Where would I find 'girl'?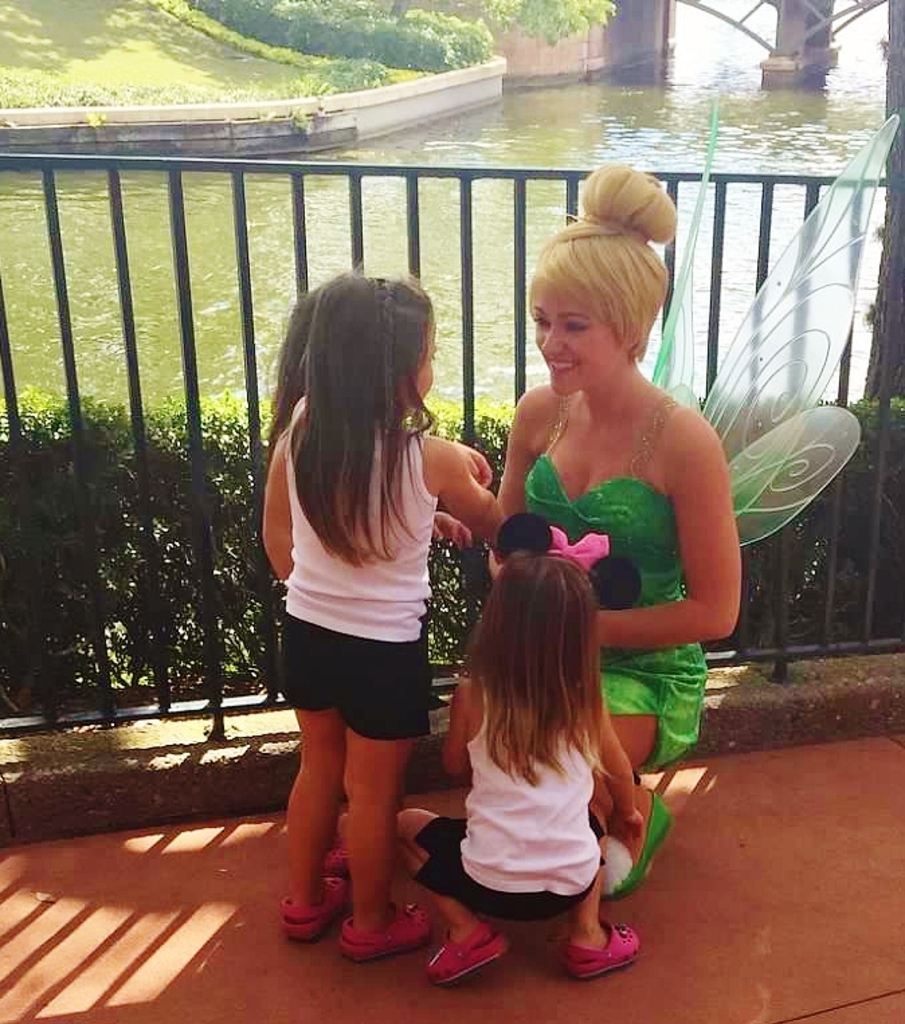
At <region>266, 275, 501, 960</region>.
